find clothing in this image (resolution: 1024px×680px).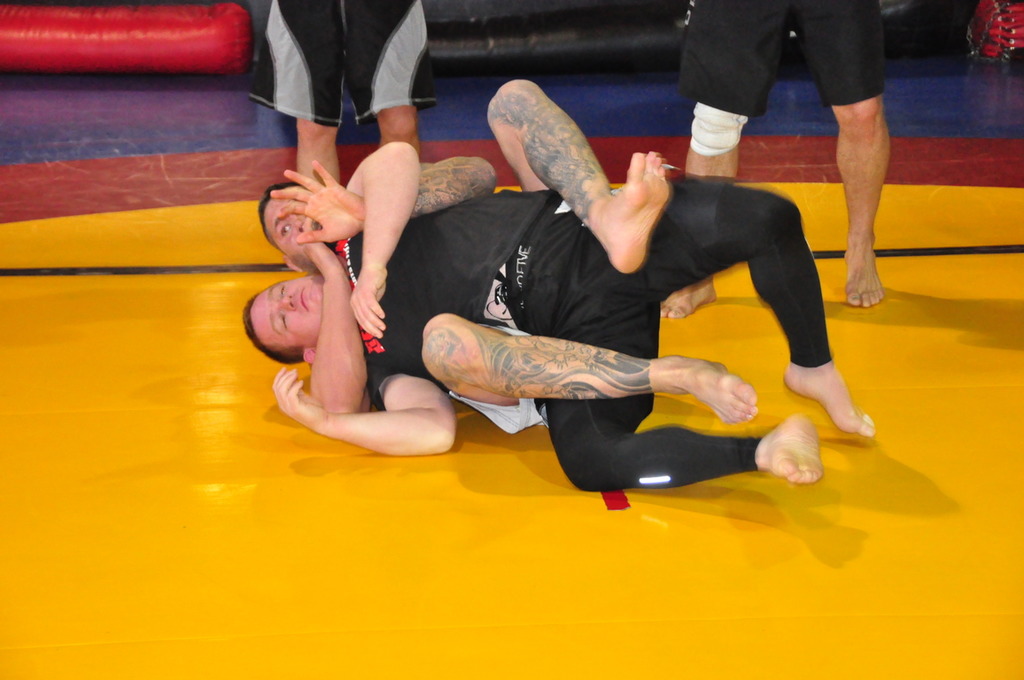
(254,2,438,140).
